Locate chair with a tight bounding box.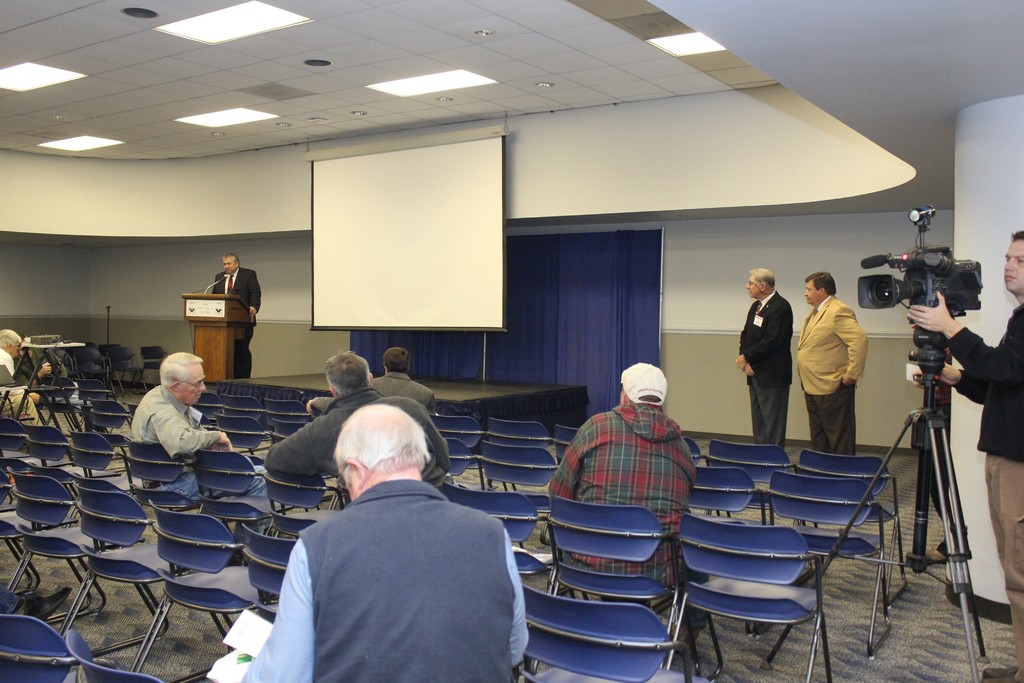
bbox(134, 343, 173, 391).
